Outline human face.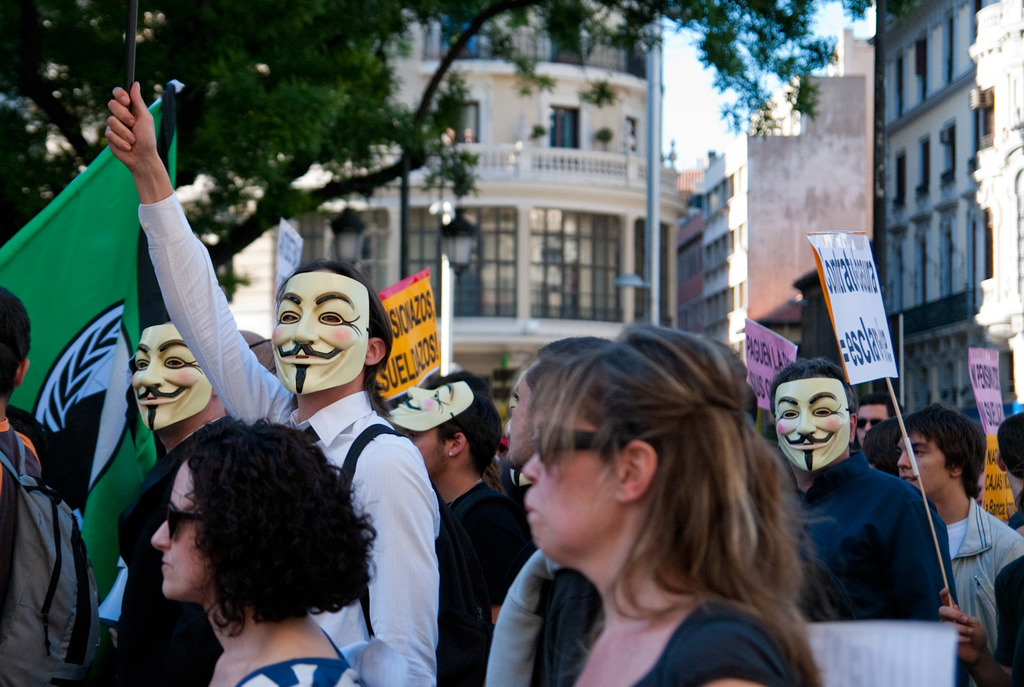
Outline: rect(131, 329, 217, 426).
